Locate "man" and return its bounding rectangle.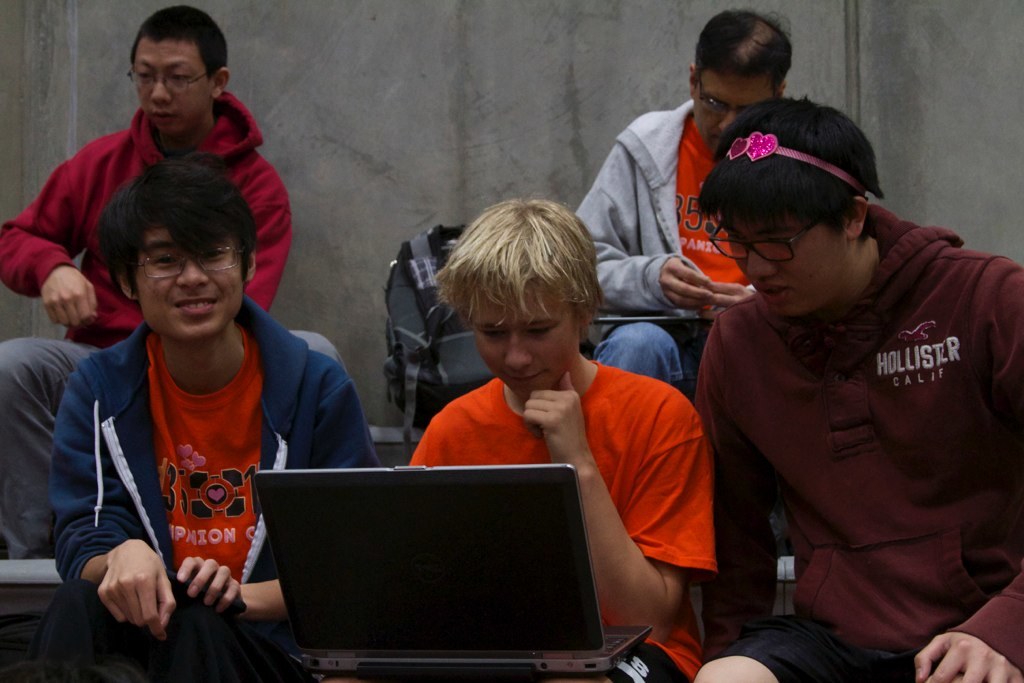
crop(574, 18, 804, 393).
